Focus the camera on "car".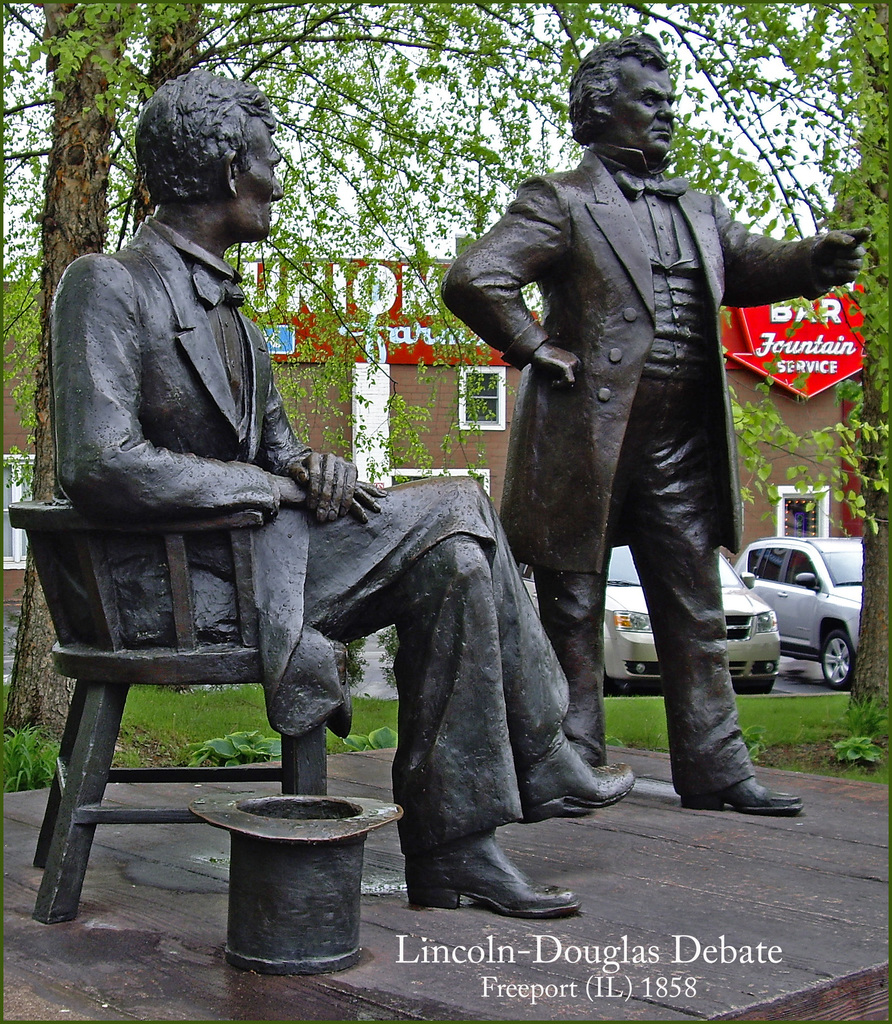
Focus region: (737,531,870,692).
